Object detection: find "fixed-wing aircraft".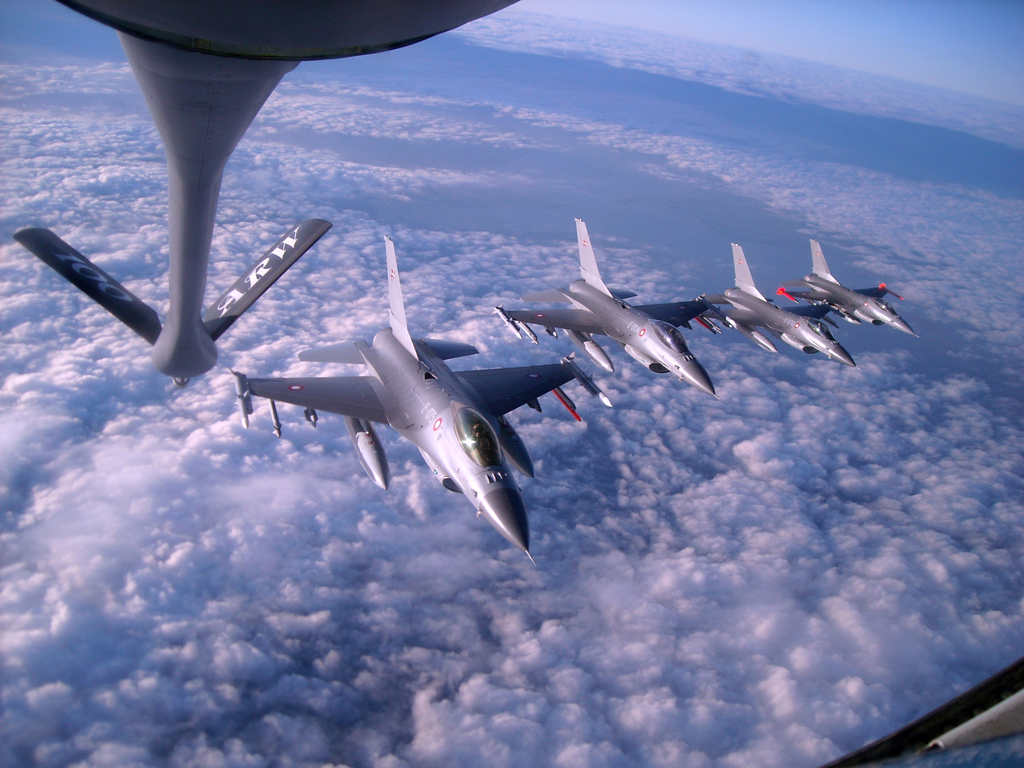
x1=492, y1=220, x2=739, y2=402.
